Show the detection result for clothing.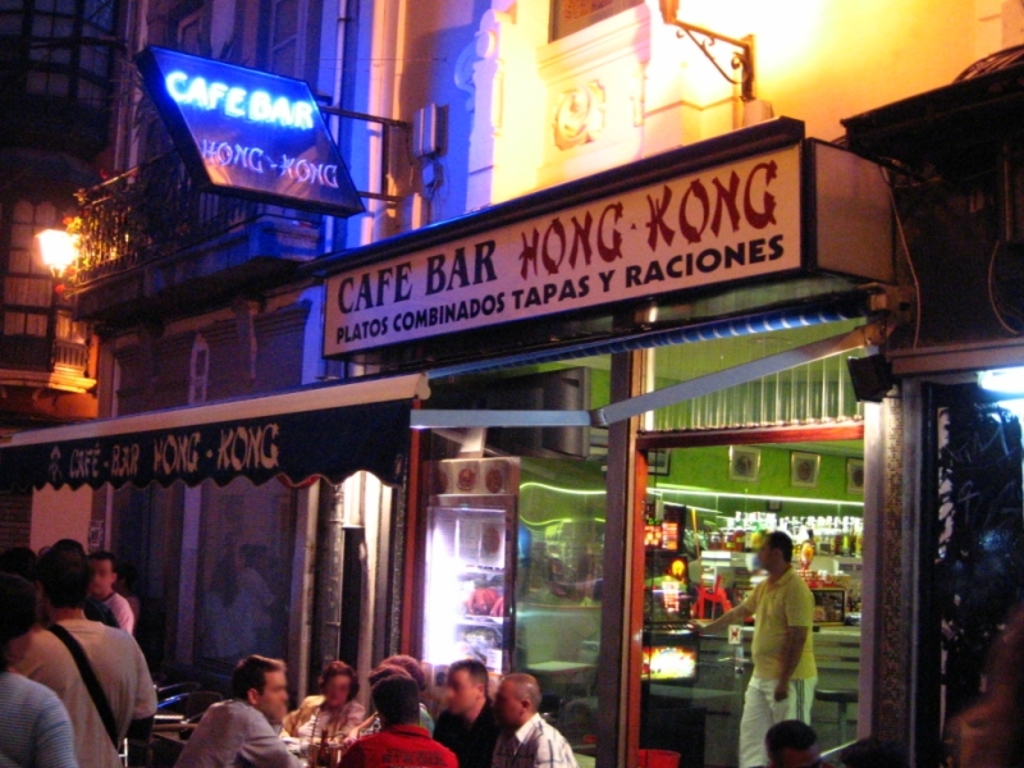
box=[9, 607, 159, 767].
